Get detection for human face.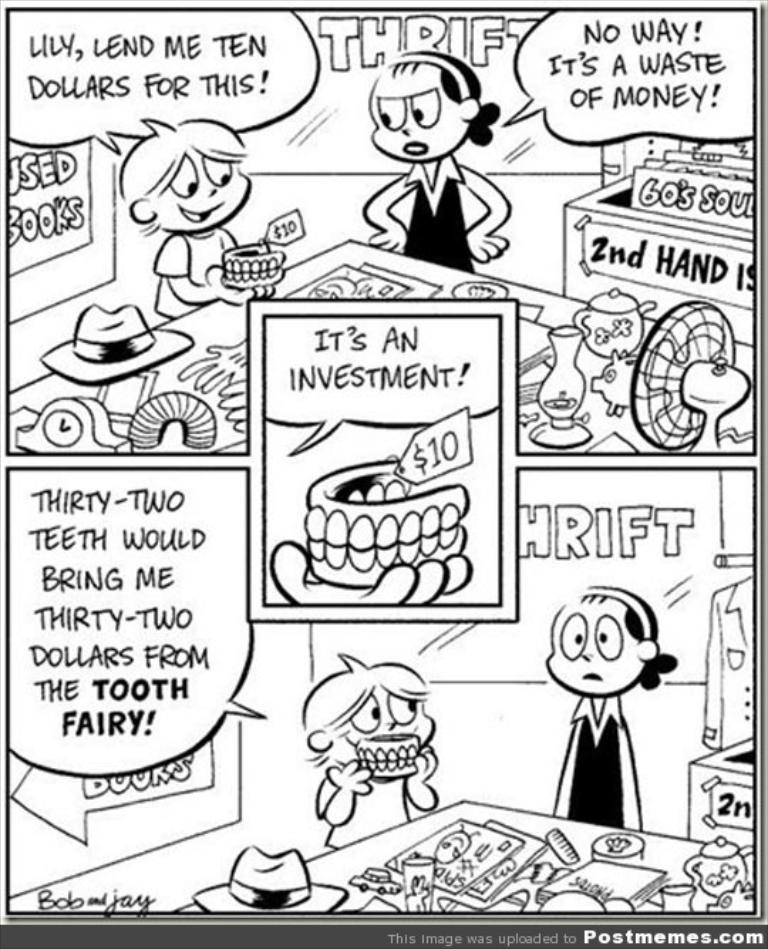
Detection: box=[151, 148, 250, 232].
